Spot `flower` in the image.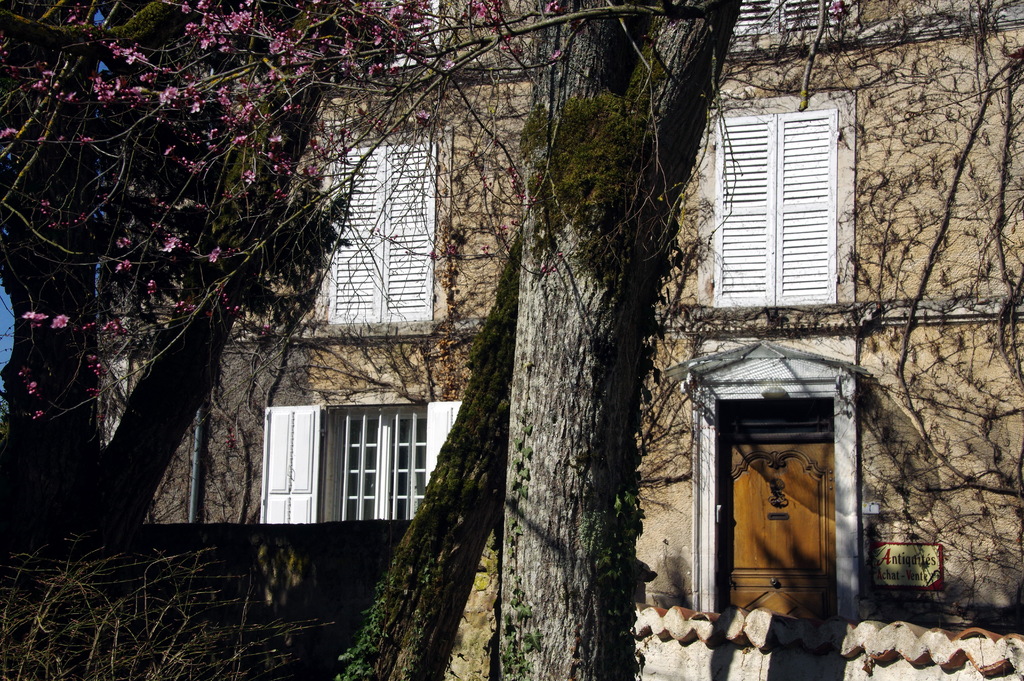
`flower` found at 164 242 174 249.
